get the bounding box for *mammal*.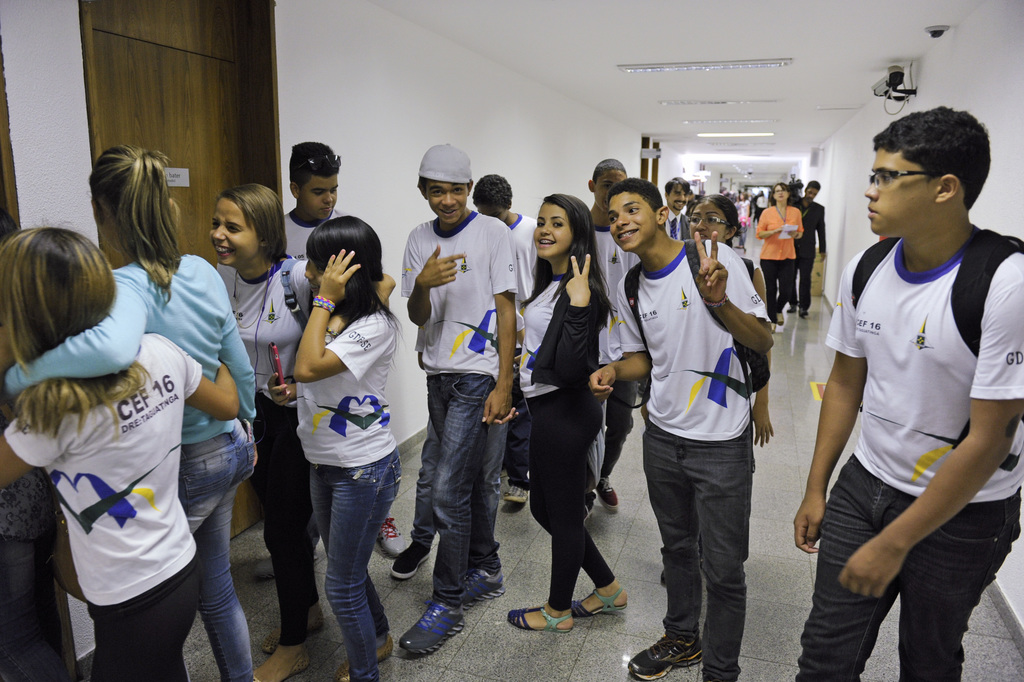
792/178/829/308.
